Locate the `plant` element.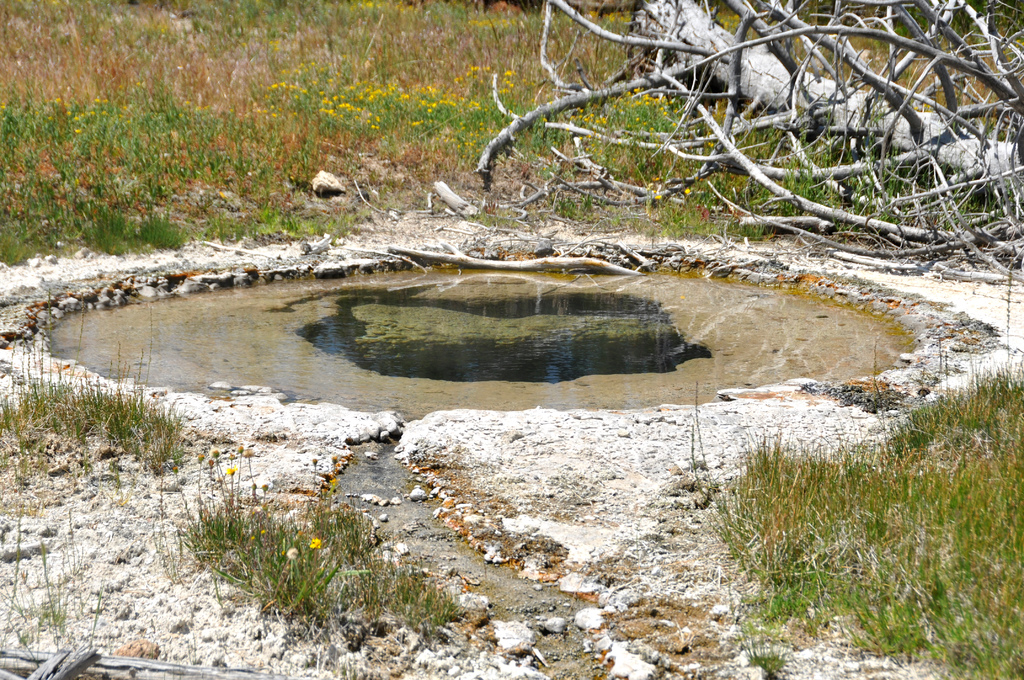
Element bbox: x1=180, y1=483, x2=396, y2=627.
